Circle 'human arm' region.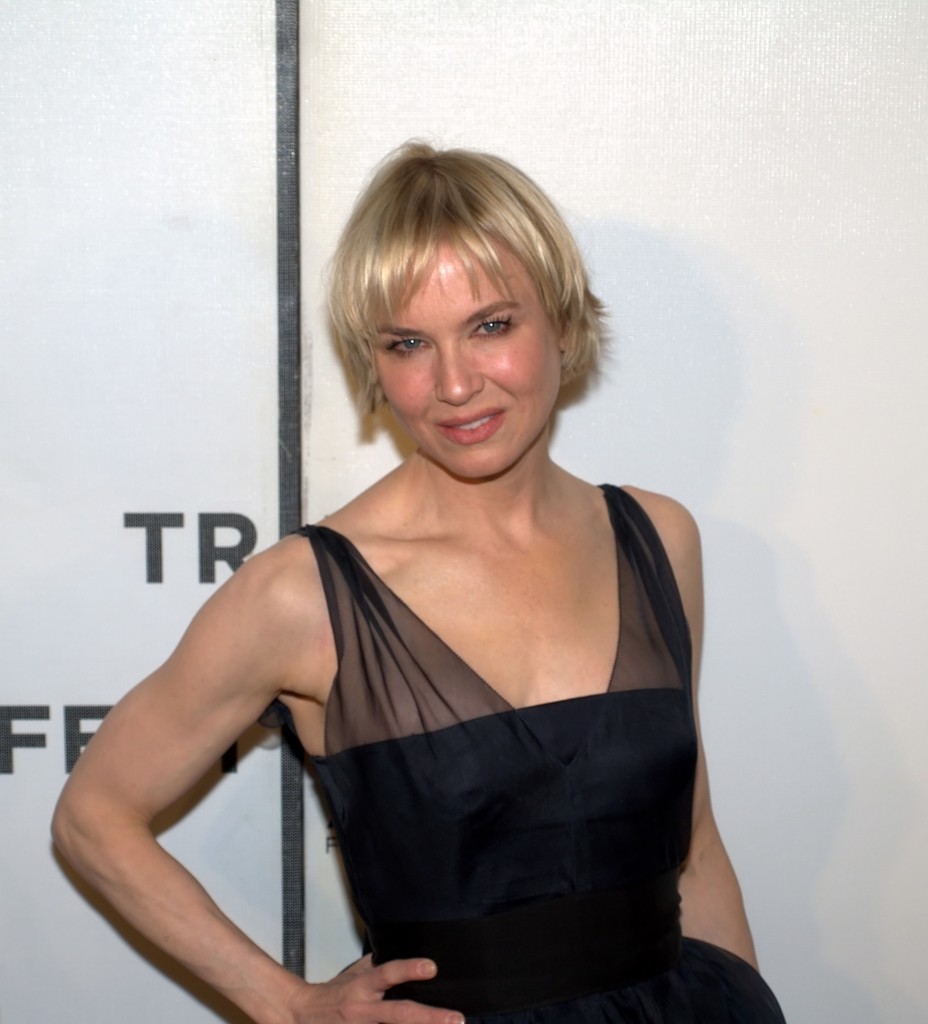
Region: bbox=[35, 550, 392, 1001].
